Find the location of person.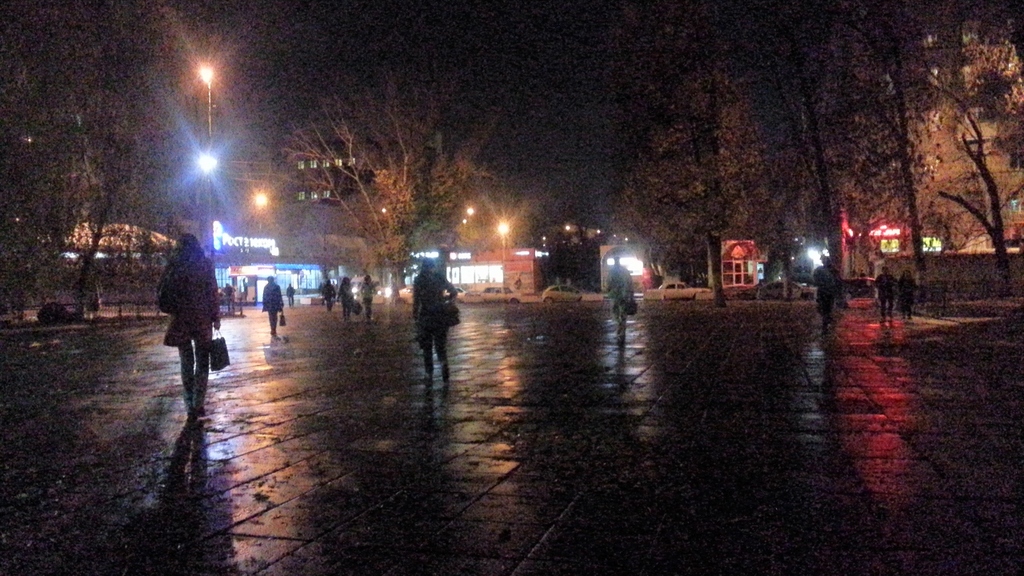
Location: <box>894,268,915,324</box>.
